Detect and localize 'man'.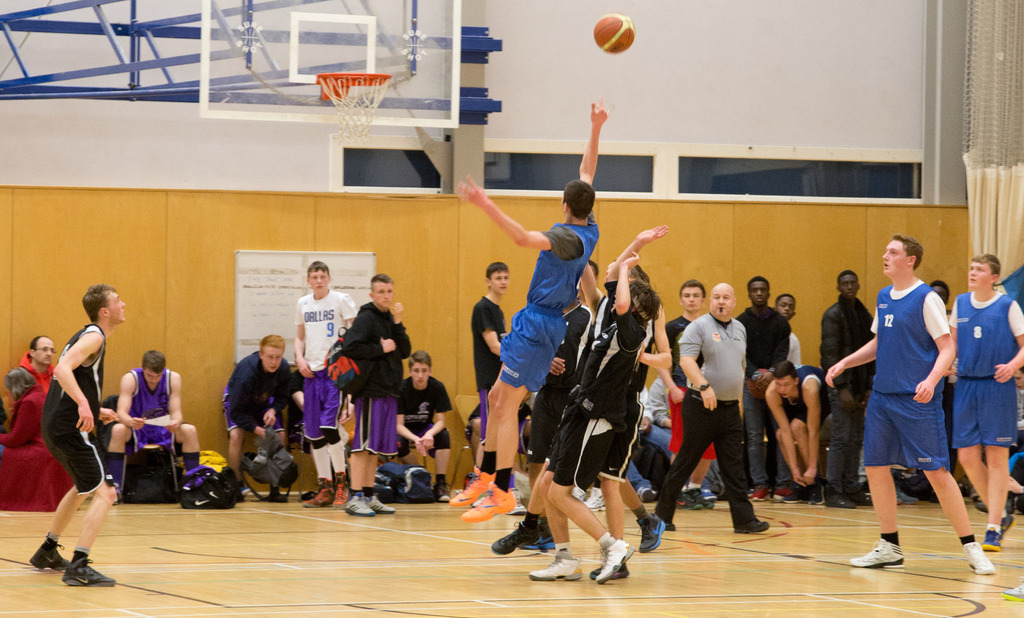
Localized at detection(227, 334, 285, 477).
